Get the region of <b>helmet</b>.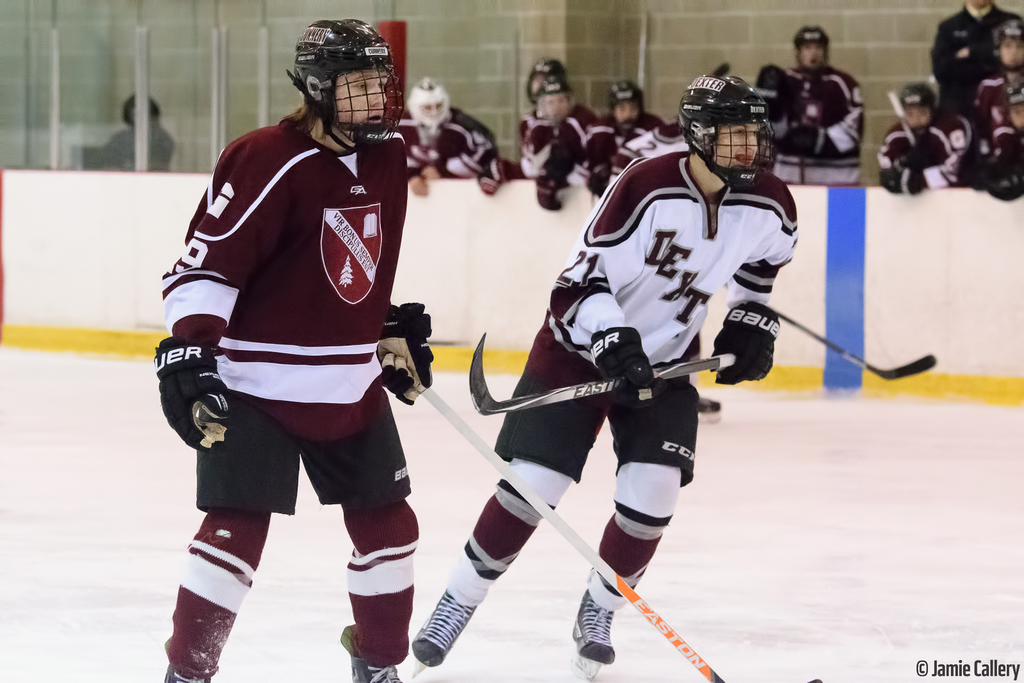
bbox=(676, 74, 774, 195).
